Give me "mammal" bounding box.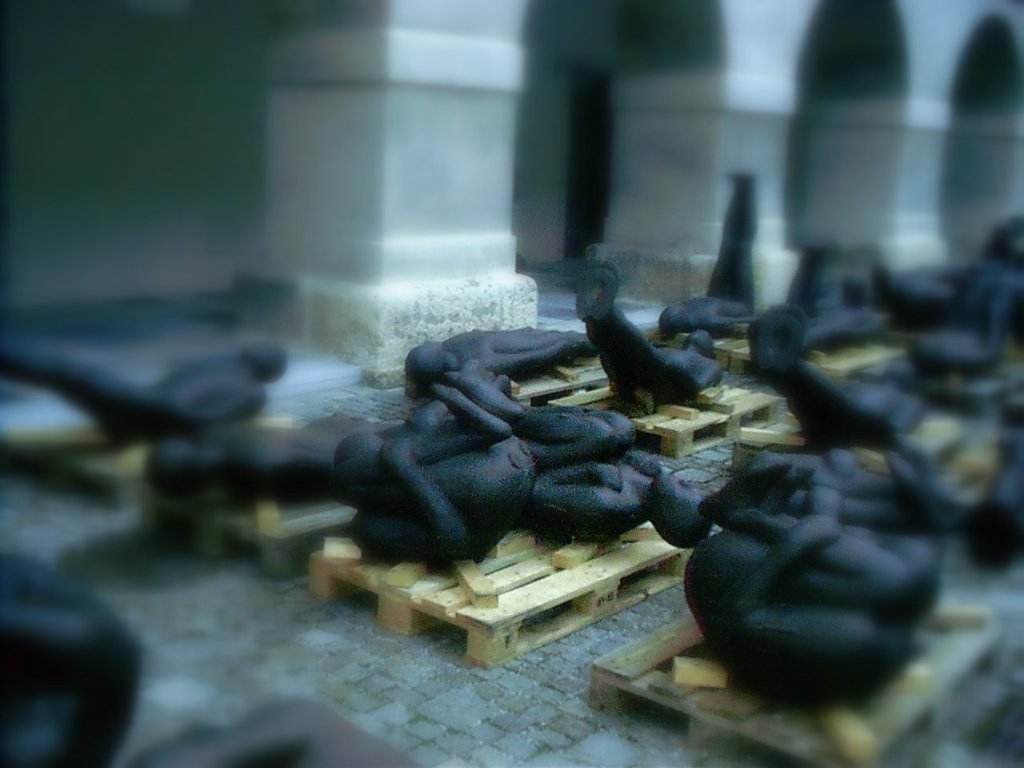
crop(406, 322, 598, 392).
